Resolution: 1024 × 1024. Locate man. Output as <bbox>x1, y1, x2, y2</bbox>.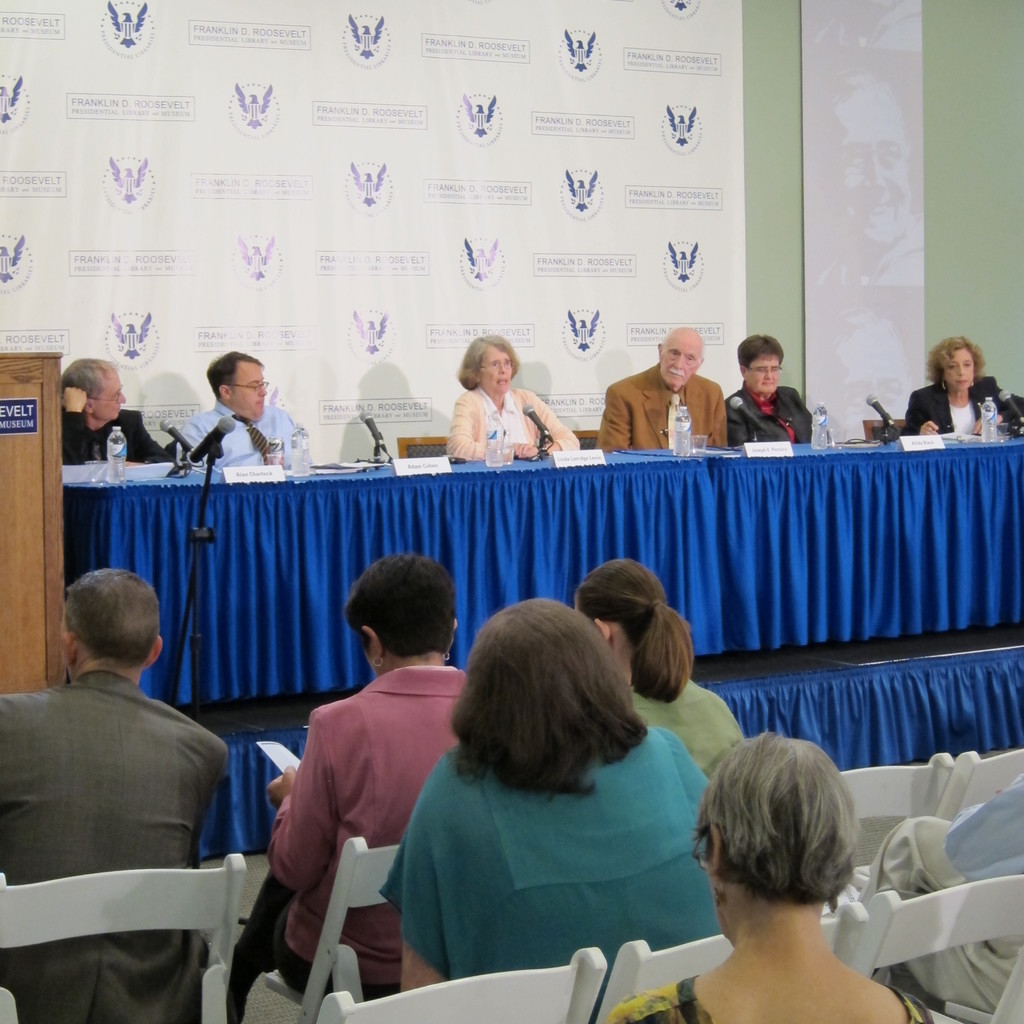
<bbox>4, 564, 260, 987</bbox>.
